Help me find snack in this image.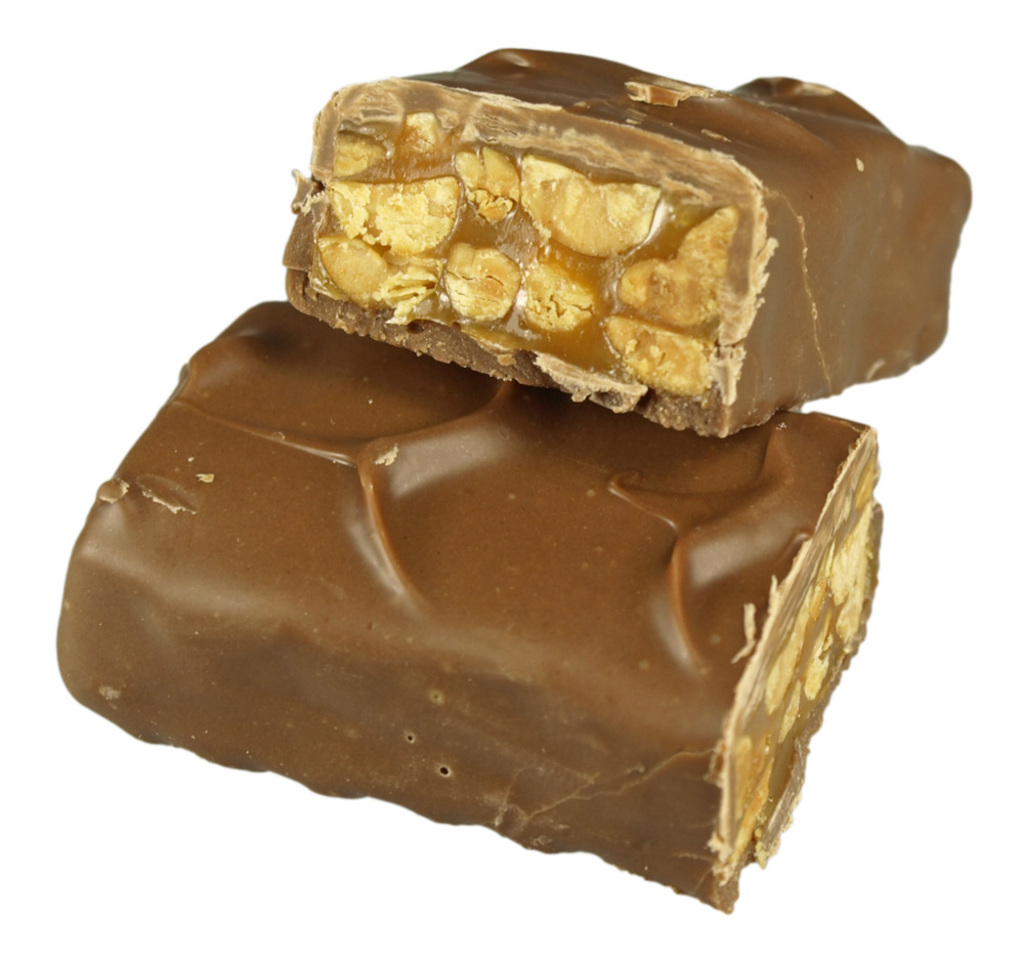
Found it: (x1=59, y1=297, x2=881, y2=909).
